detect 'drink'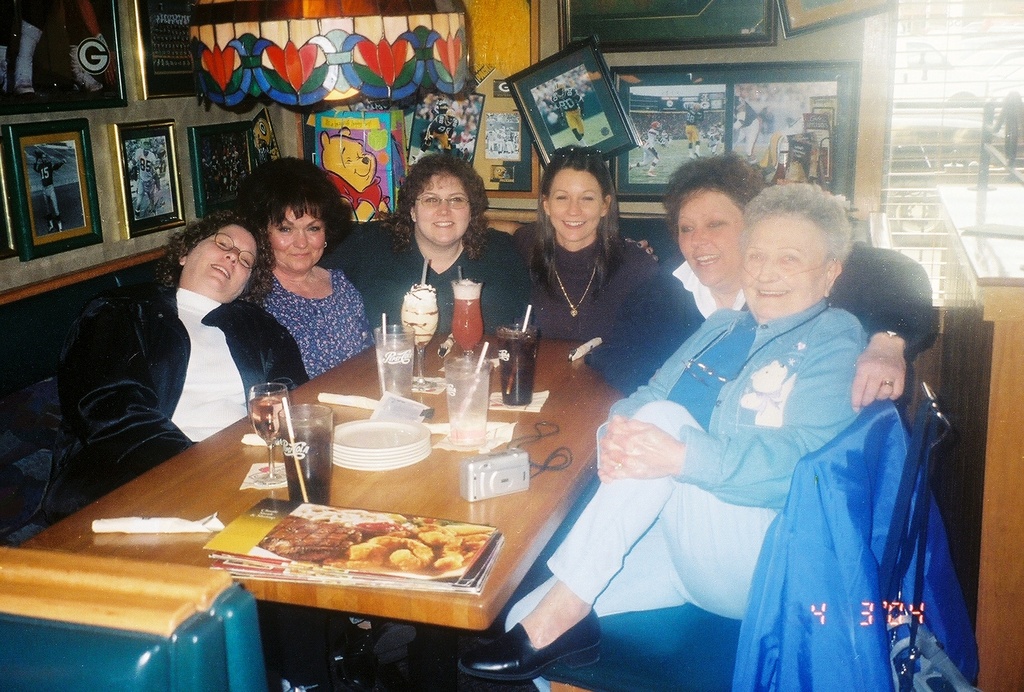
[x1=248, y1=393, x2=291, y2=444]
